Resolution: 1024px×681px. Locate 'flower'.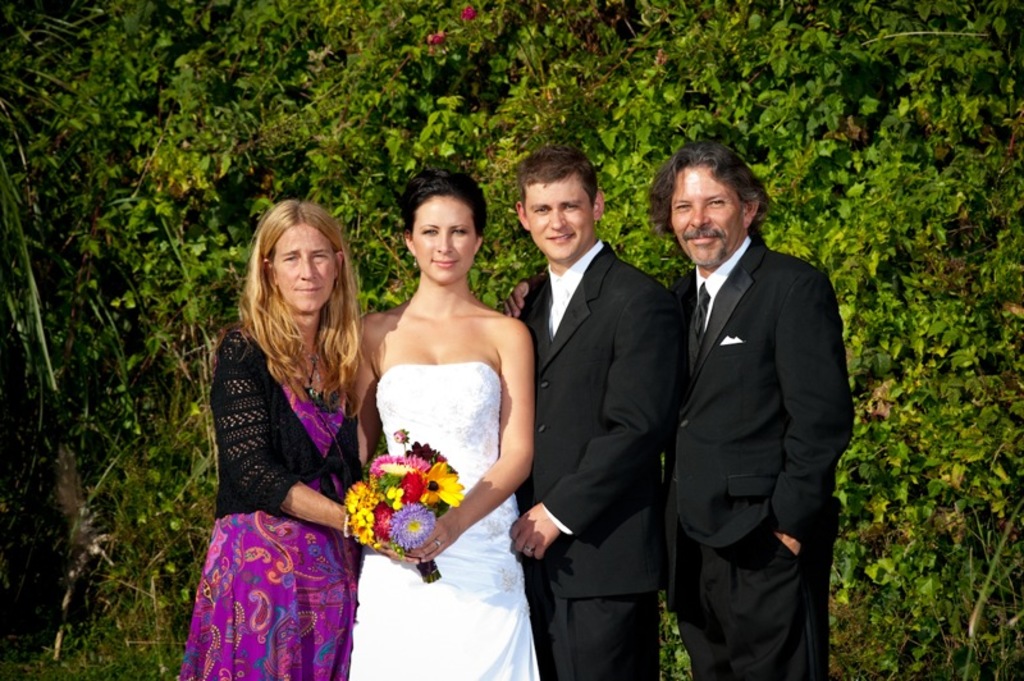
BBox(393, 502, 439, 554).
